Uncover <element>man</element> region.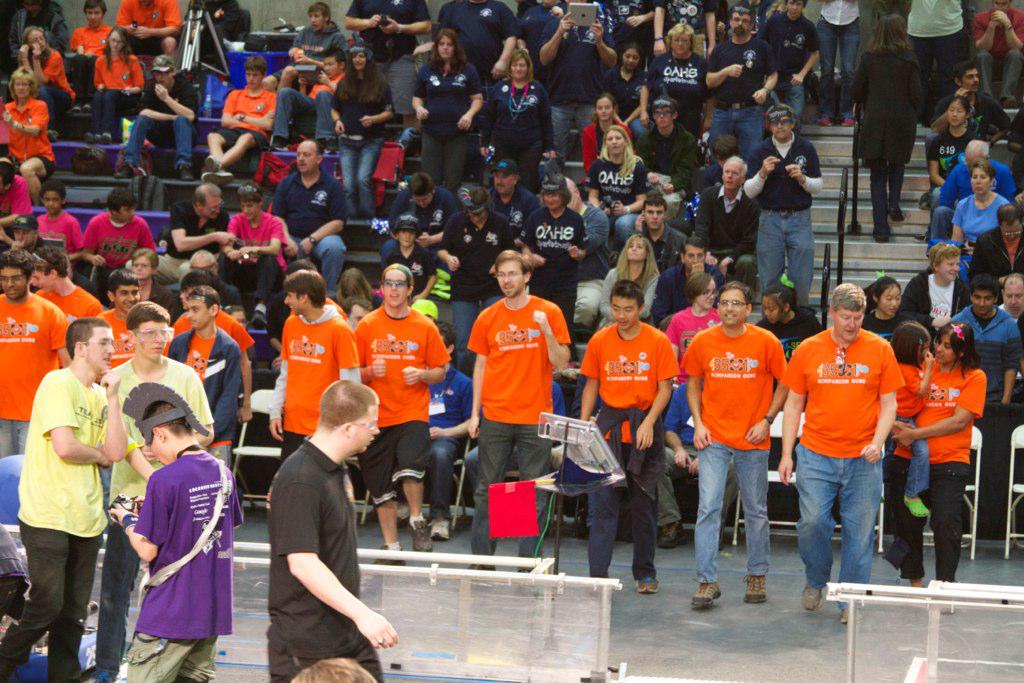
Uncovered: (434,324,487,541).
